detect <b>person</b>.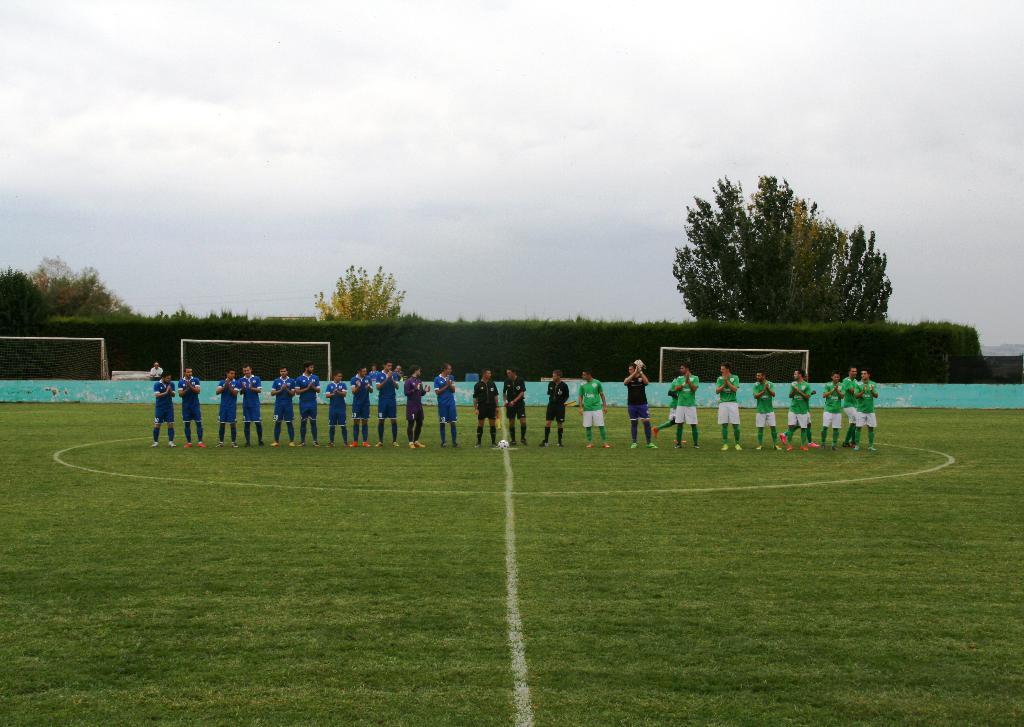
Detected at (751,368,783,451).
